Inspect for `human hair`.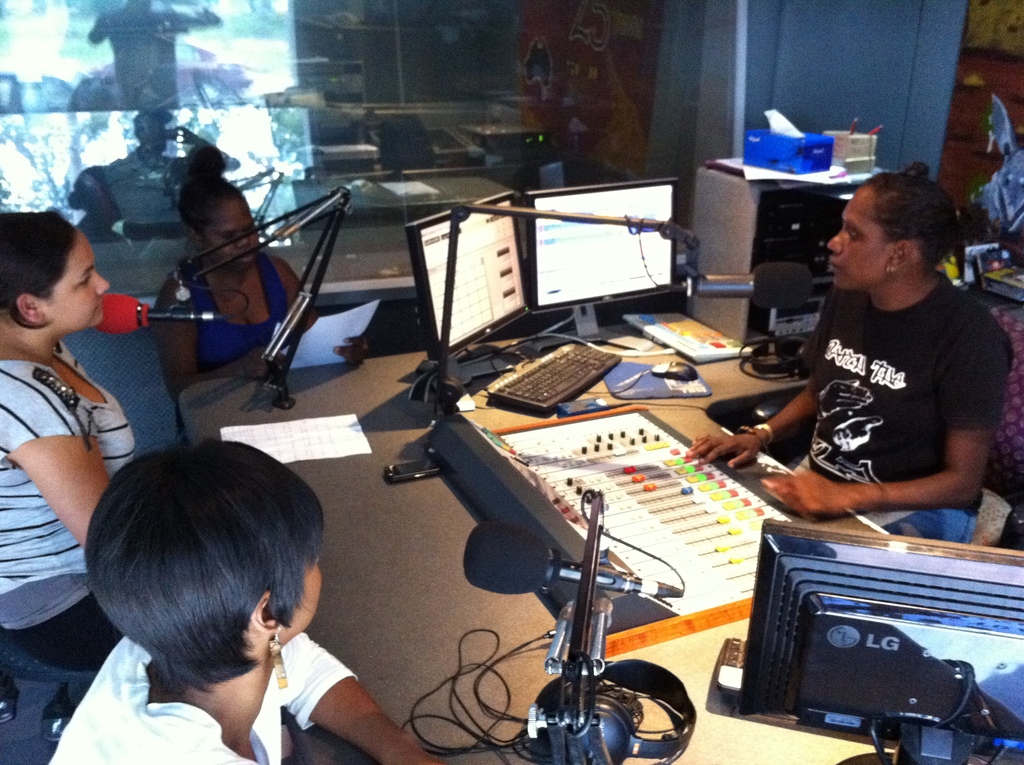
Inspection: 83/440/329/702.
